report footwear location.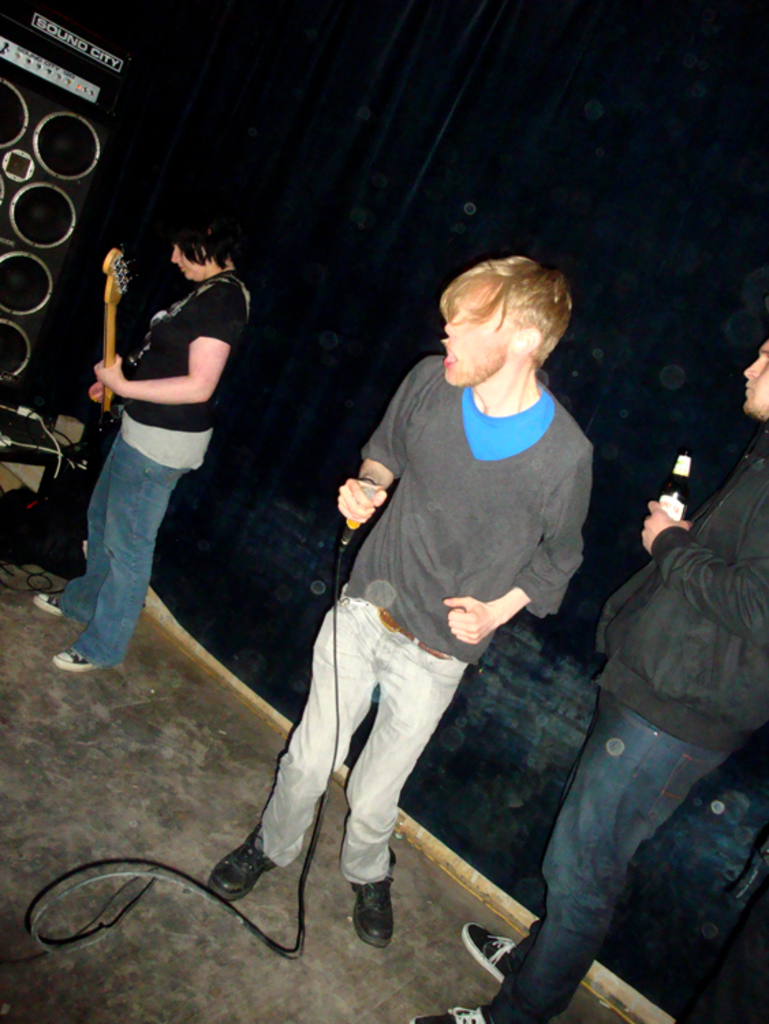
Report: box=[199, 831, 287, 900].
